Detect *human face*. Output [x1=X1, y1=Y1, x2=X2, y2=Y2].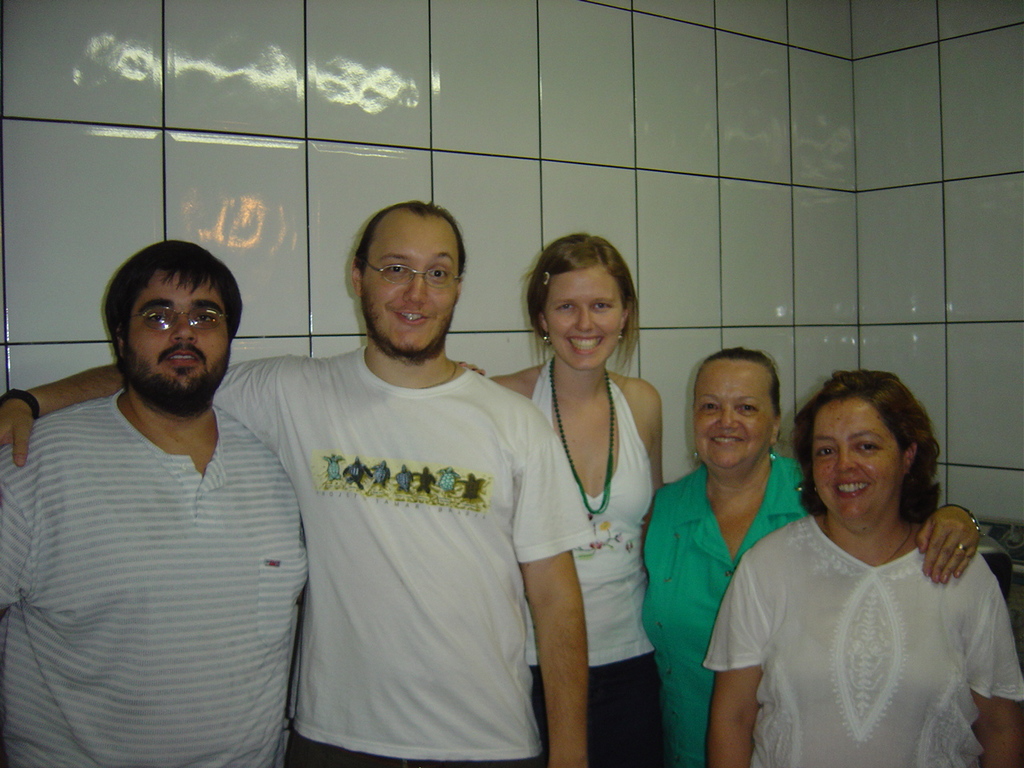
[x1=806, y1=394, x2=898, y2=530].
